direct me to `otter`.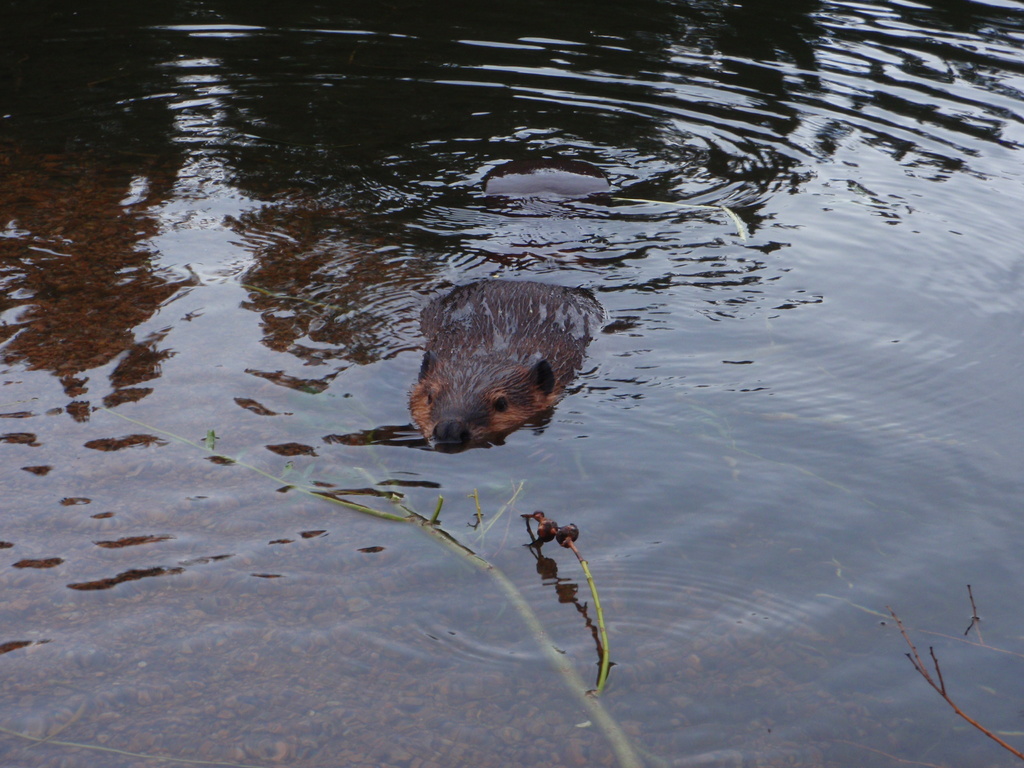
Direction: l=392, t=263, r=614, b=457.
